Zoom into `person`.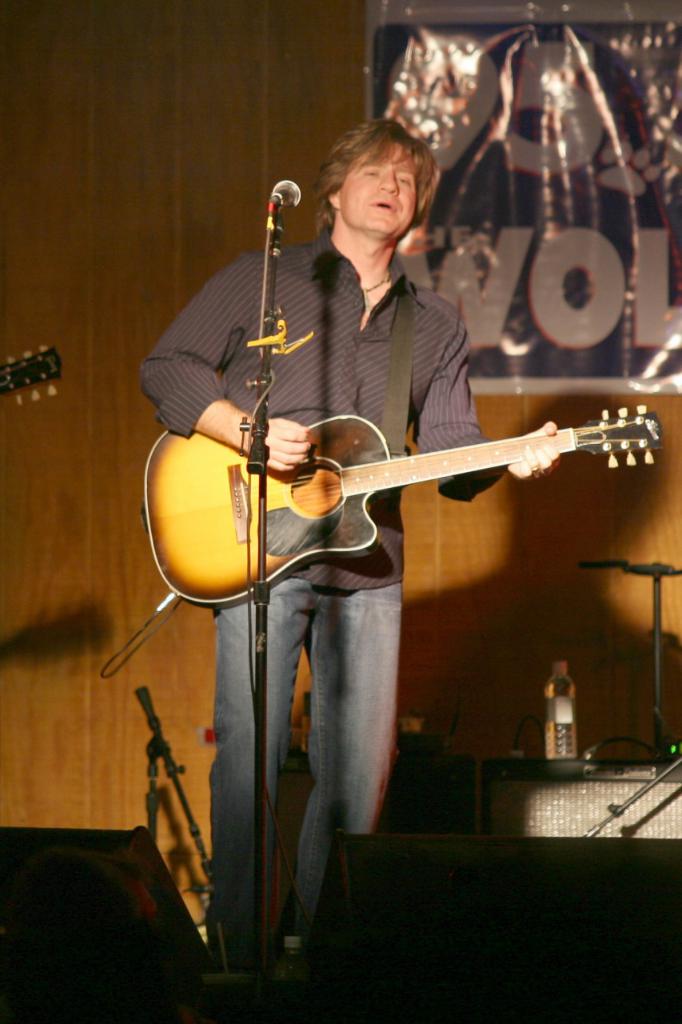
Zoom target: pyautogui.locateOnScreen(139, 125, 564, 1001).
